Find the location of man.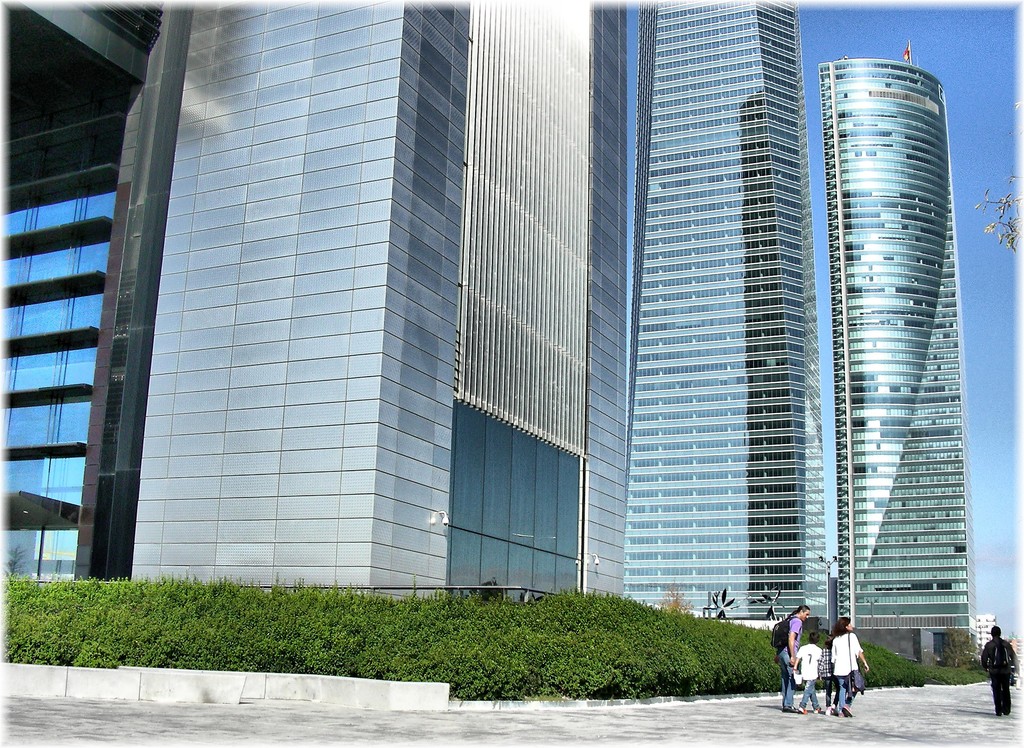
Location: region(771, 601, 813, 711).
